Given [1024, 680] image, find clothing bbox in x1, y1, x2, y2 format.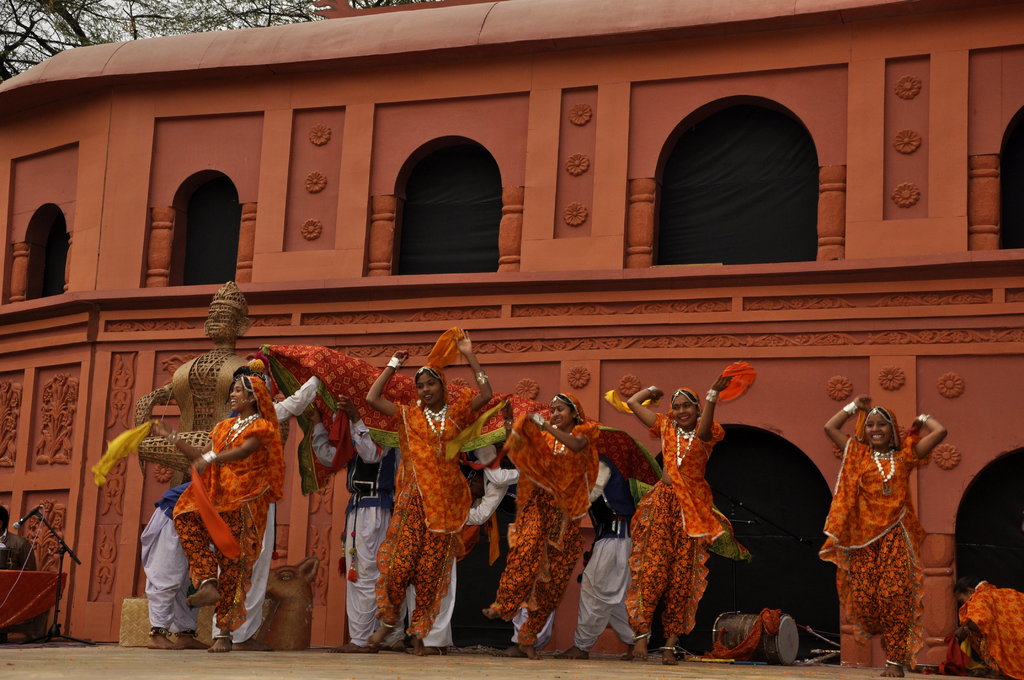
406, 444, 509, 646.
